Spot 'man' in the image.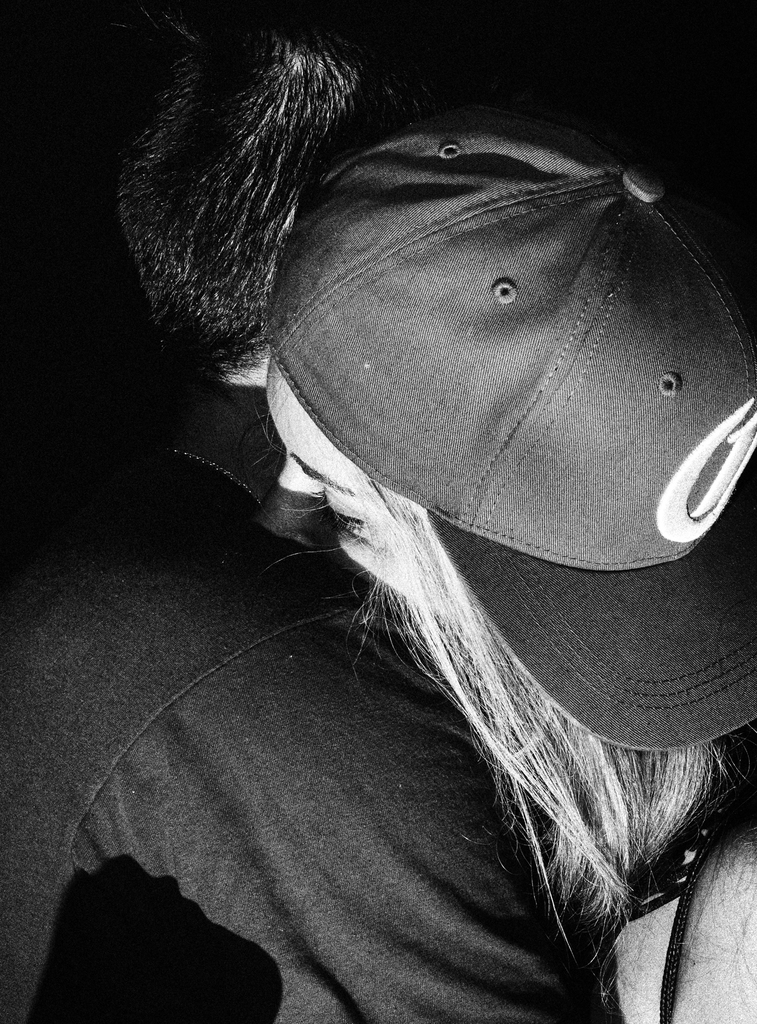
'man' found at select_region(0, 6, 612, 1023).
